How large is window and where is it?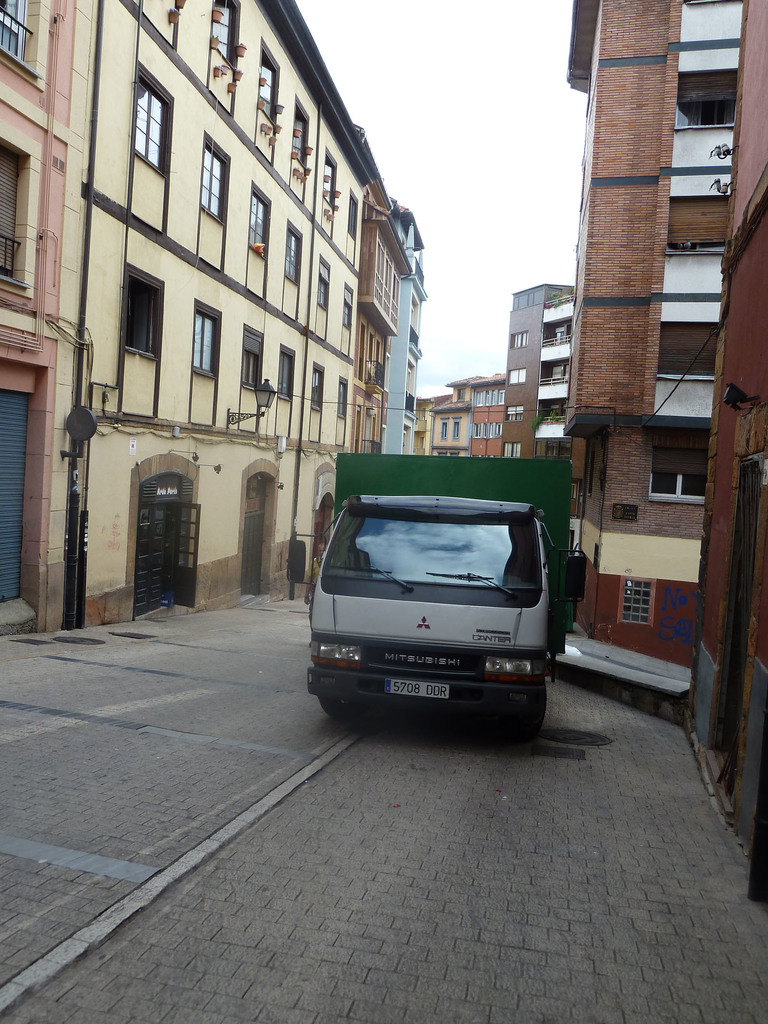
Bounding box: 345,188,364,237.
